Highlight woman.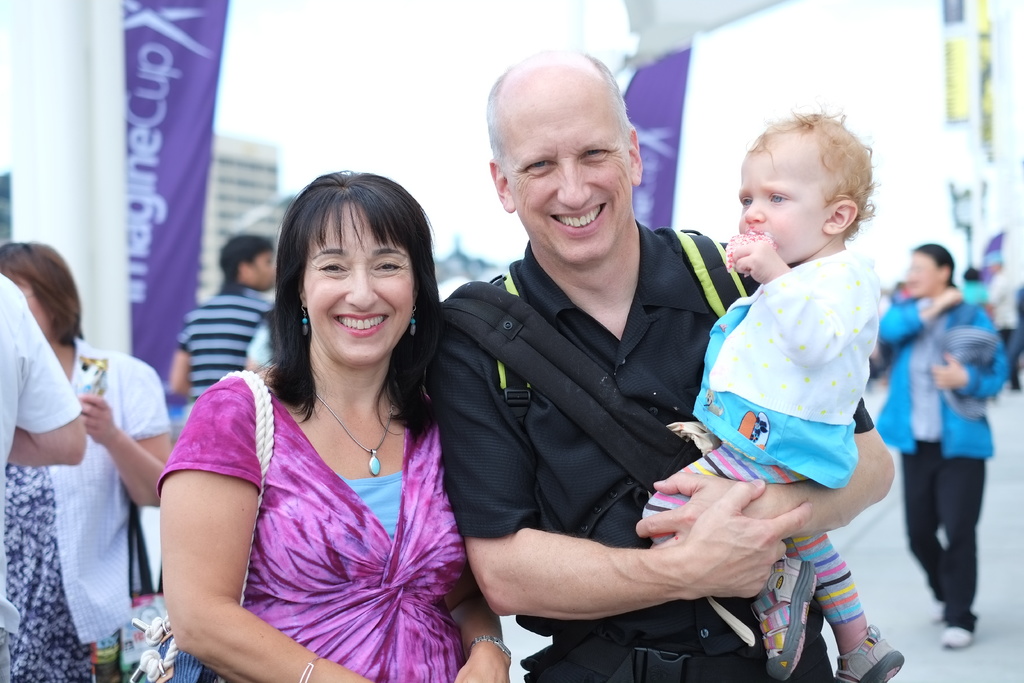
Highlighted region: pyautogui.locateOnScreen(151, 145, 499, 658).
